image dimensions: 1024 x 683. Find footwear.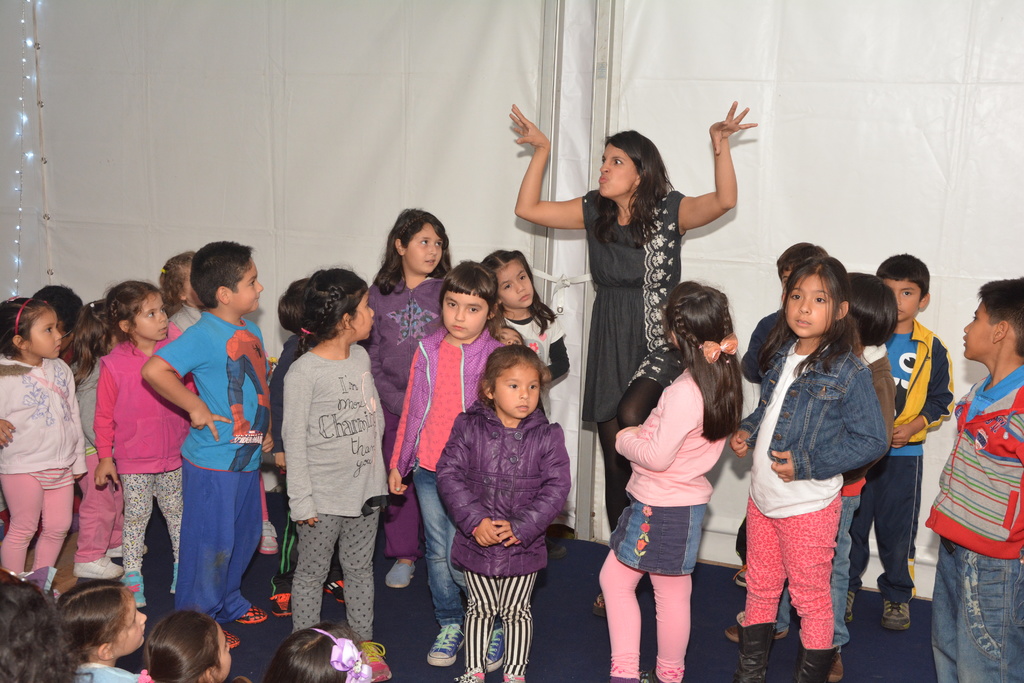
[485, 629, 509, 663].
